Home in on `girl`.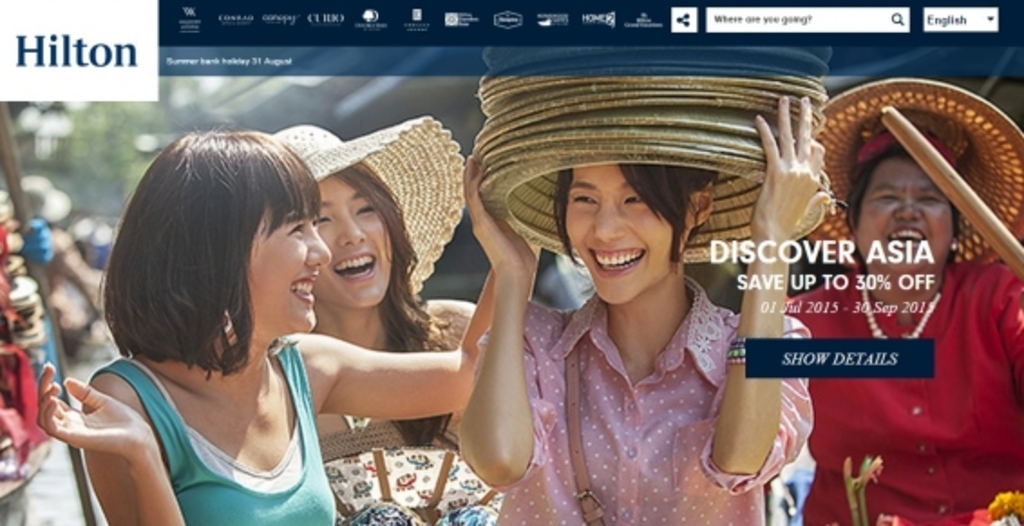
Homed in at bbox=[34, 130, 537, 524].
